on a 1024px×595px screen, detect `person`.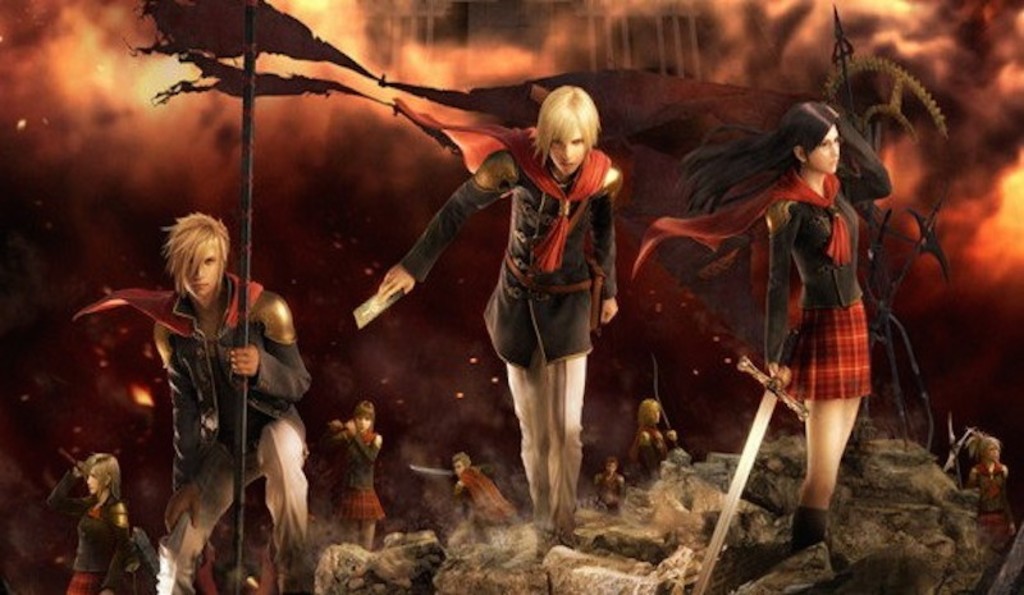
box=[634, 390, 685, 480].
